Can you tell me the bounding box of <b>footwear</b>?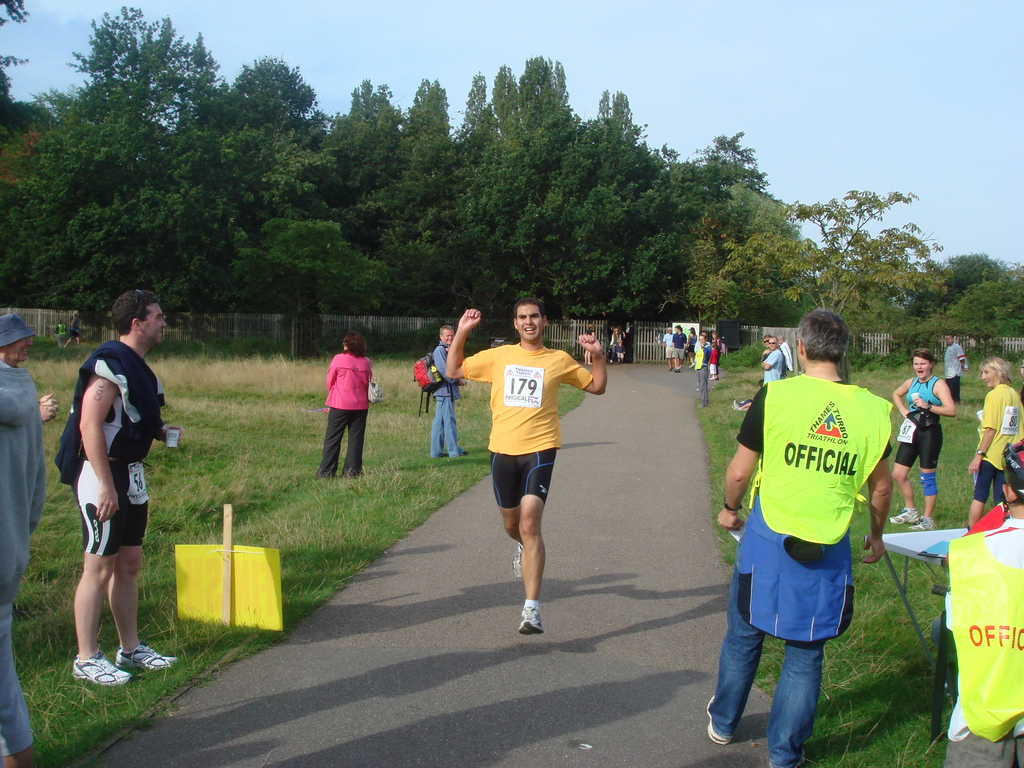
select_region(519, 608, 543, 636).
